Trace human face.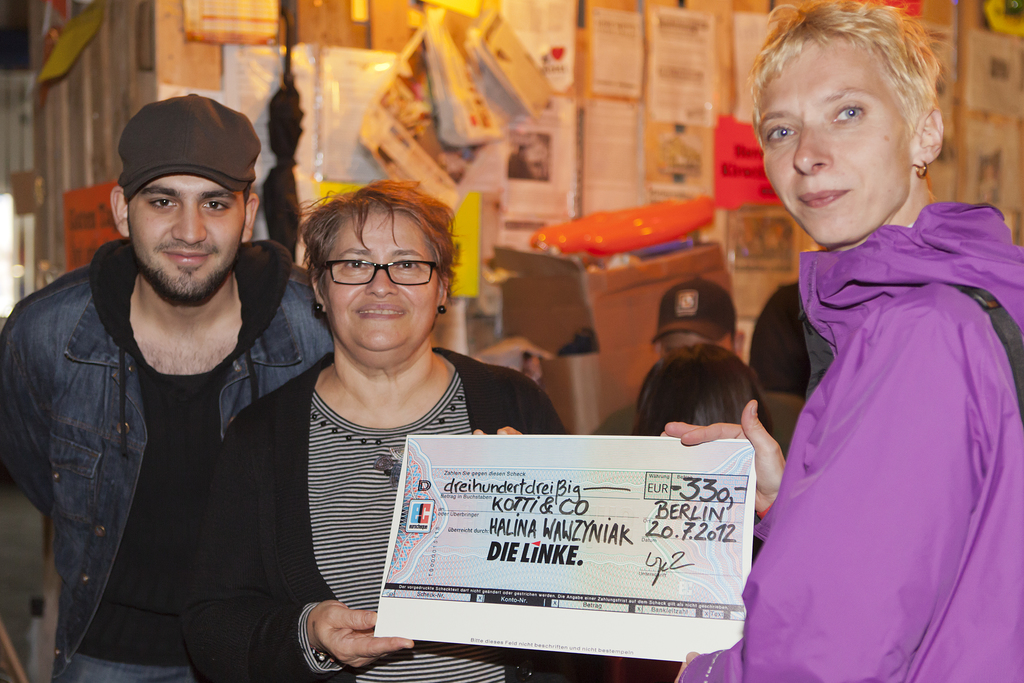
Traced to rect(131, 176, 243, 296).
